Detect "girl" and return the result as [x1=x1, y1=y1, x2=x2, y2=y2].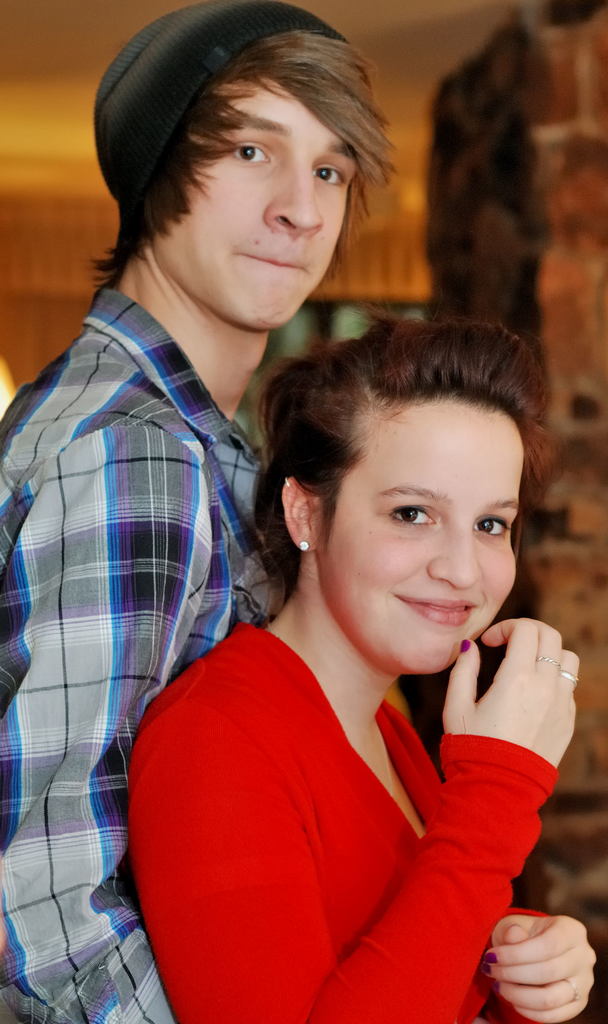
[x1=136, y1=280, x2=586, y2=1023].
